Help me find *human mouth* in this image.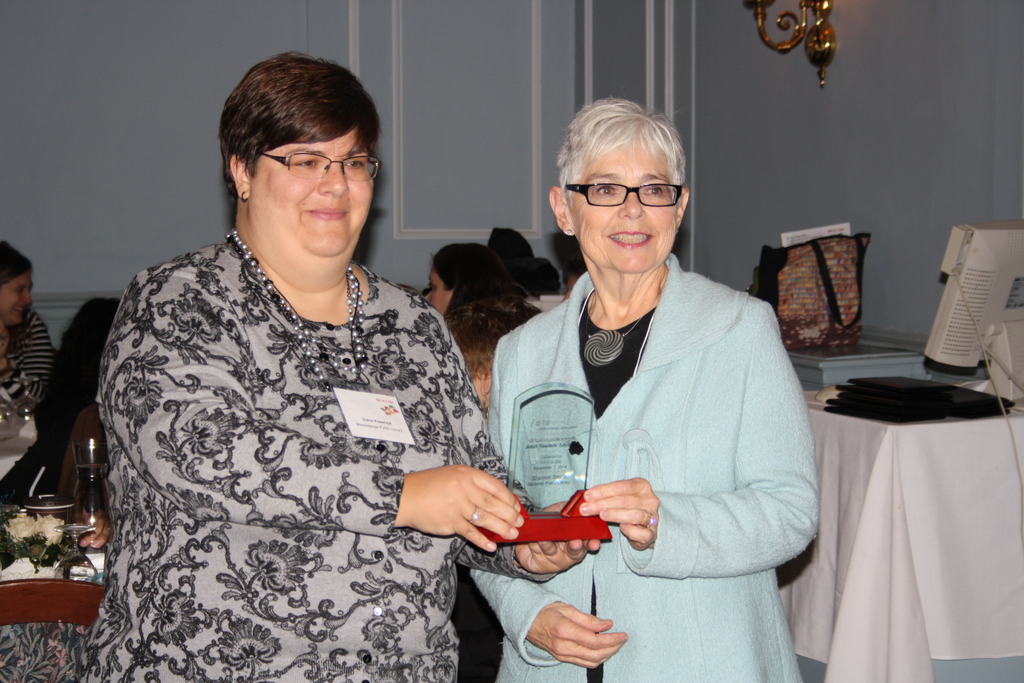
Found it: <region>607, 229, 650, 249</region>.
